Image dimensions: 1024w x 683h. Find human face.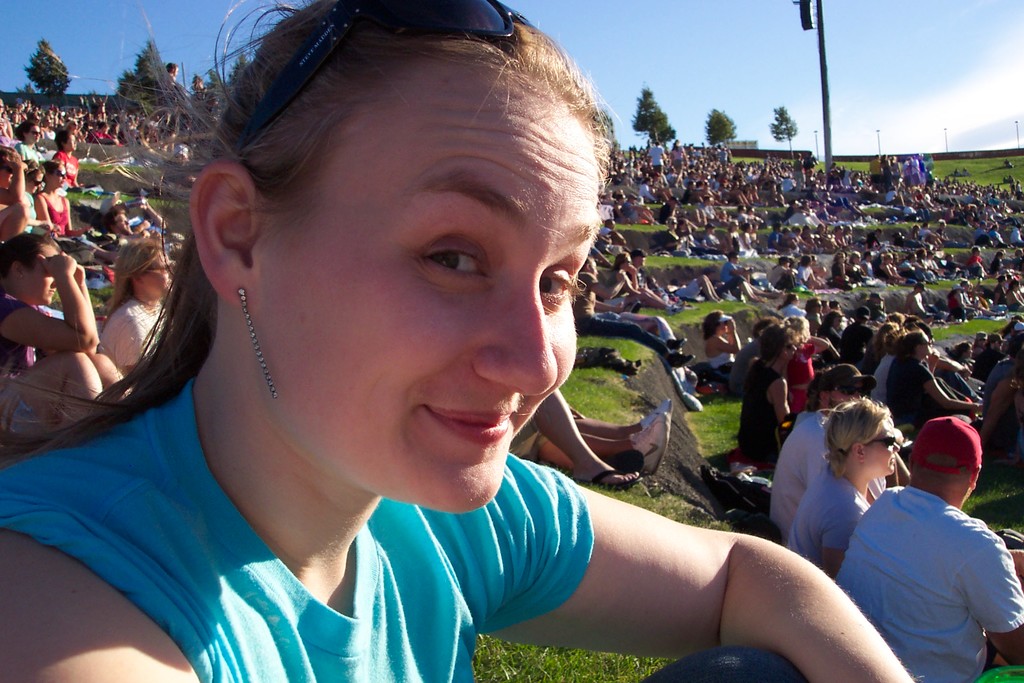
box=[961, 280, 972, 293].
